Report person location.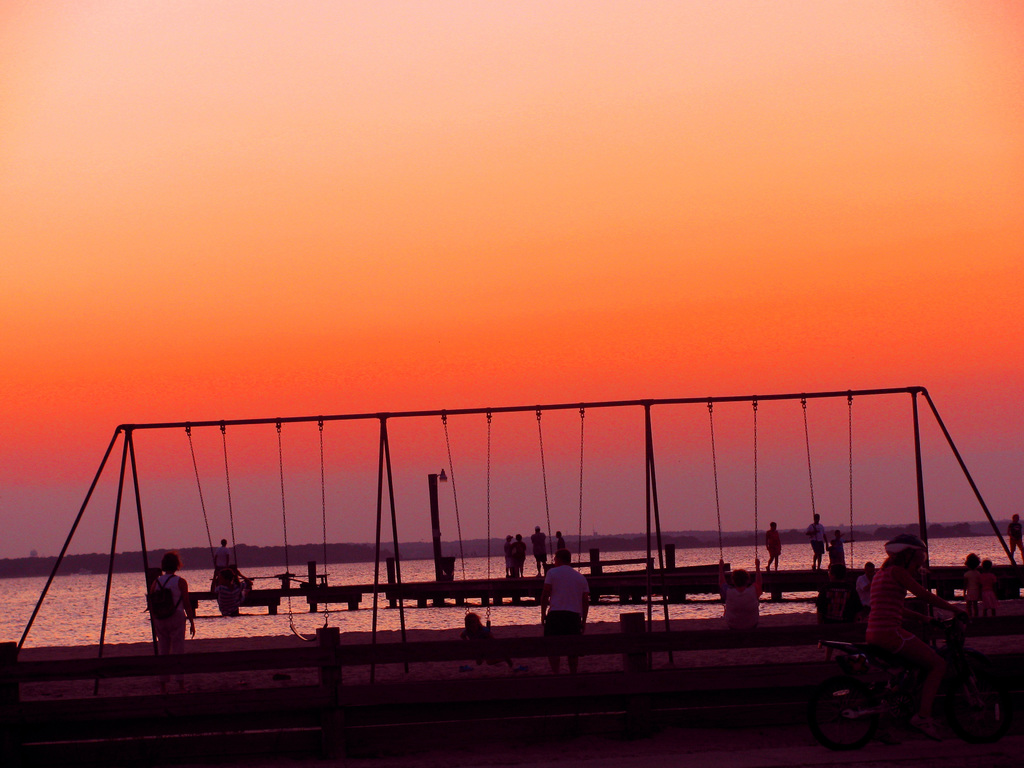
Report: (979, 554, 999, 620).
